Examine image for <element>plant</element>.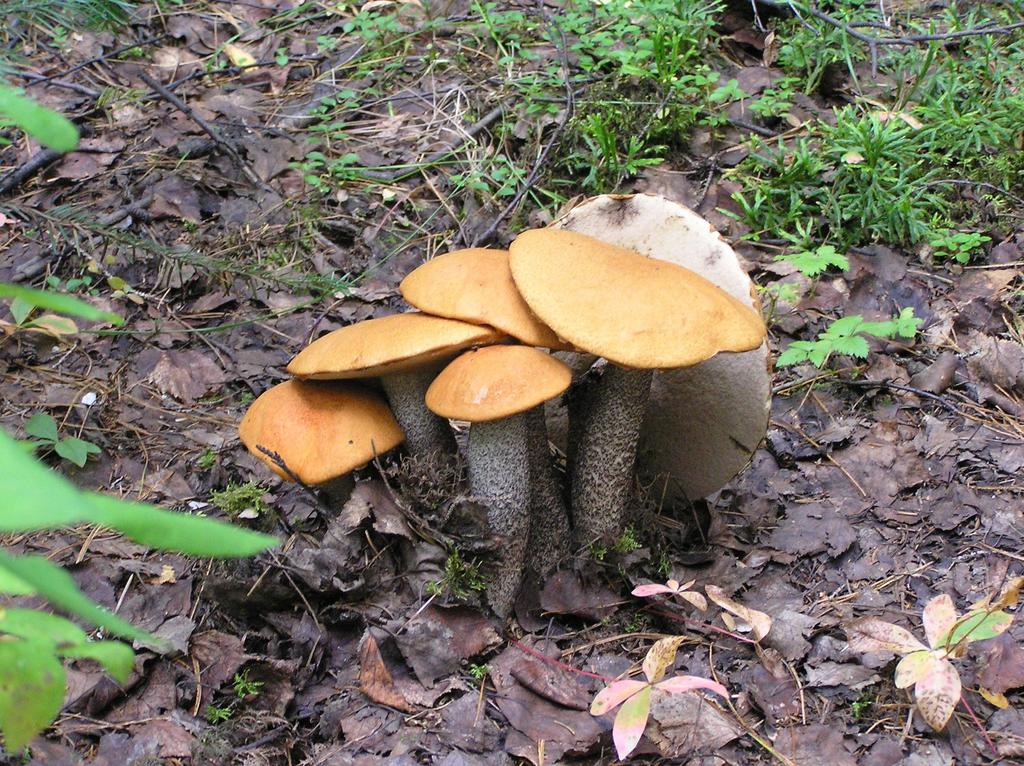
Examination result: (left=459, top=649, right=499, bottom=683).
